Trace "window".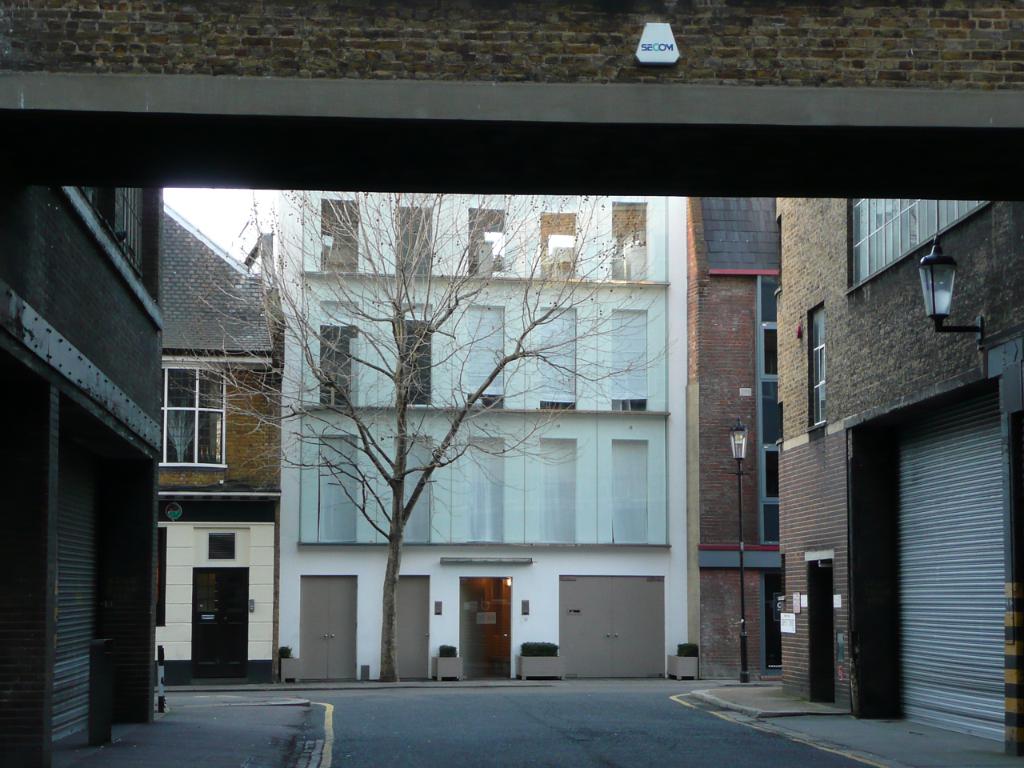
Traced to <bbox>803, 301, 827, 431</bbox>.
